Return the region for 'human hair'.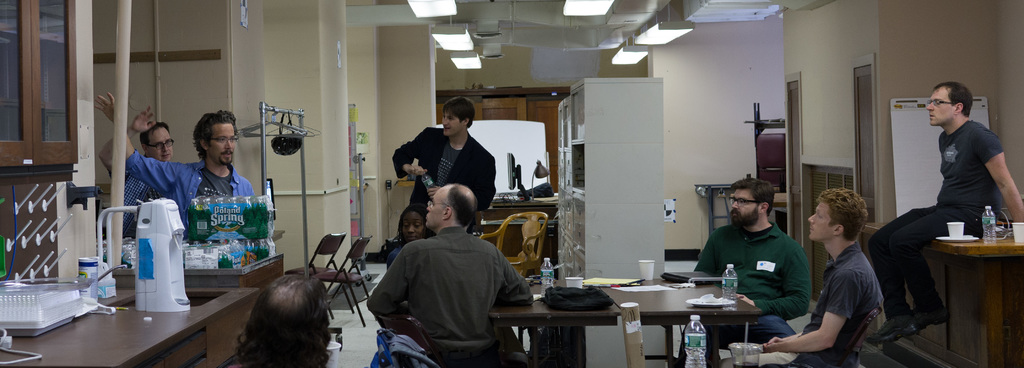
x1=447 y1=184 x2=474 y2=226.
